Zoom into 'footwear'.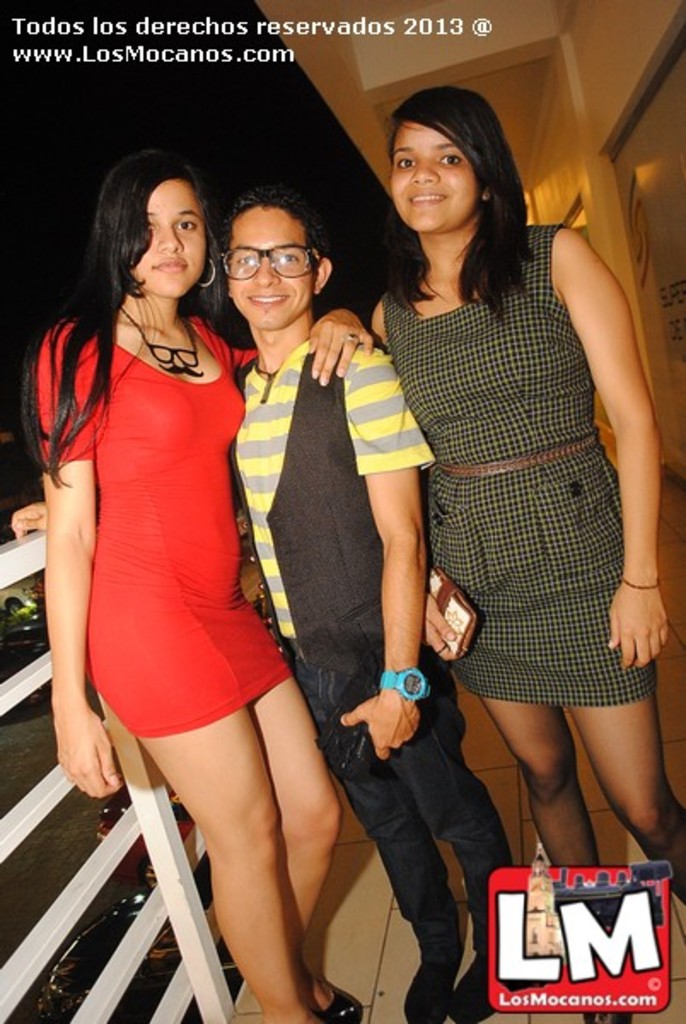
Zoom target: select_region(398, 932, 451, 1017).
